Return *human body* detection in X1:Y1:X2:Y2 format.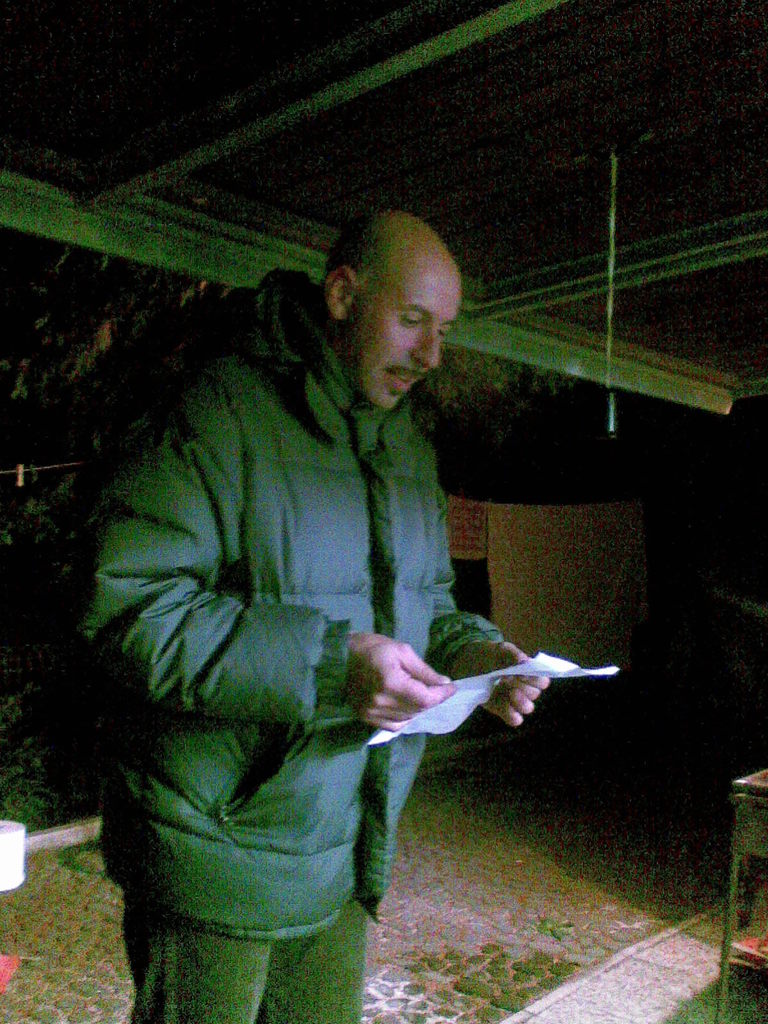
95:230:548:993.
